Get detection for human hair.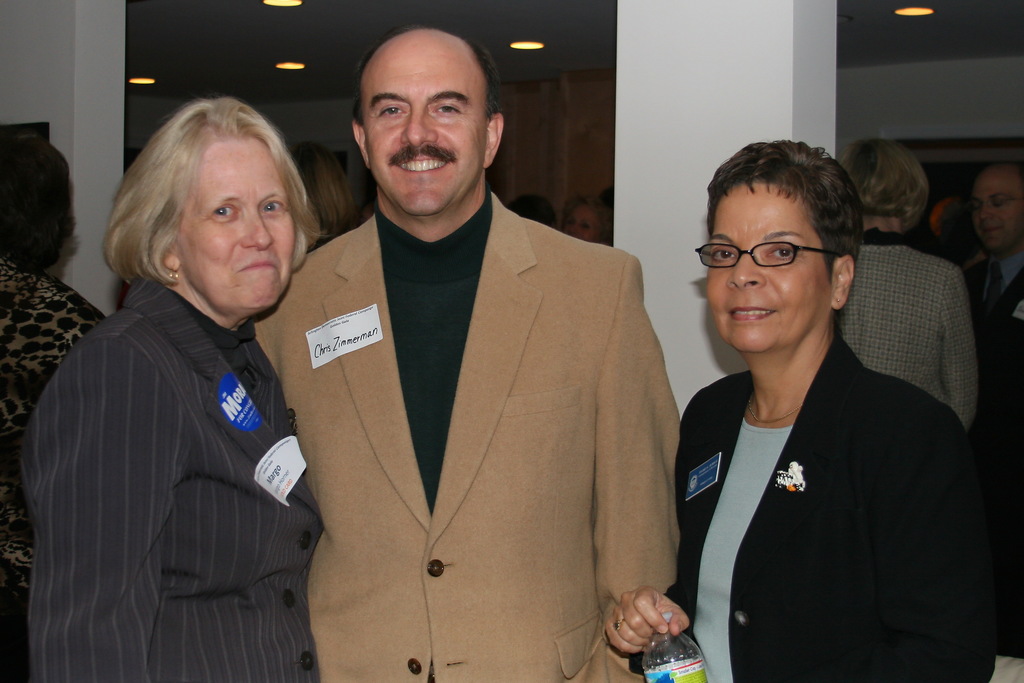
Detection: crop(100, 100, 322, 294).
